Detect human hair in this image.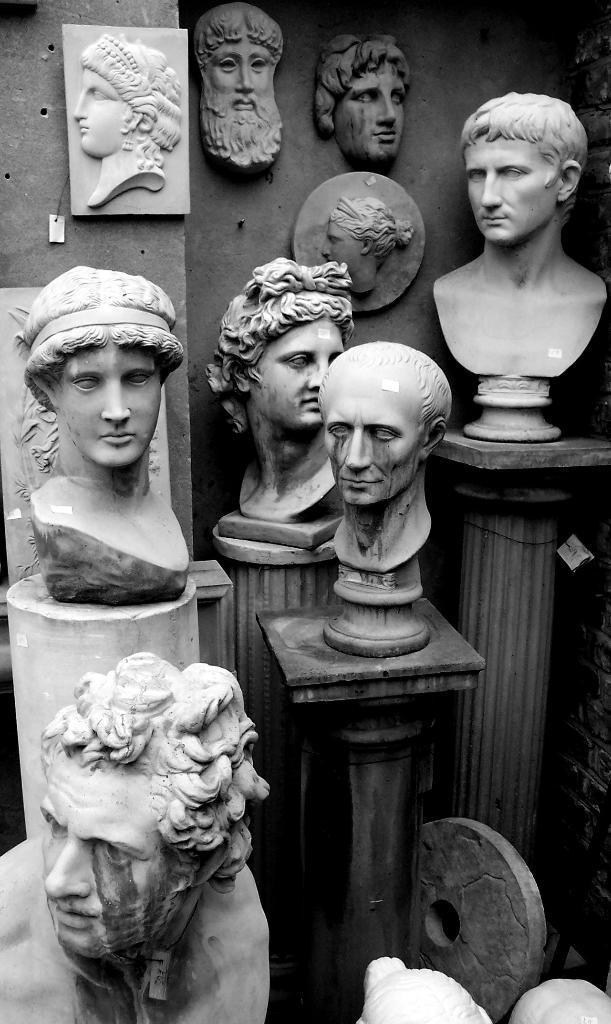
Detection: x1=332 y1=197 x2=412 y2=257.
